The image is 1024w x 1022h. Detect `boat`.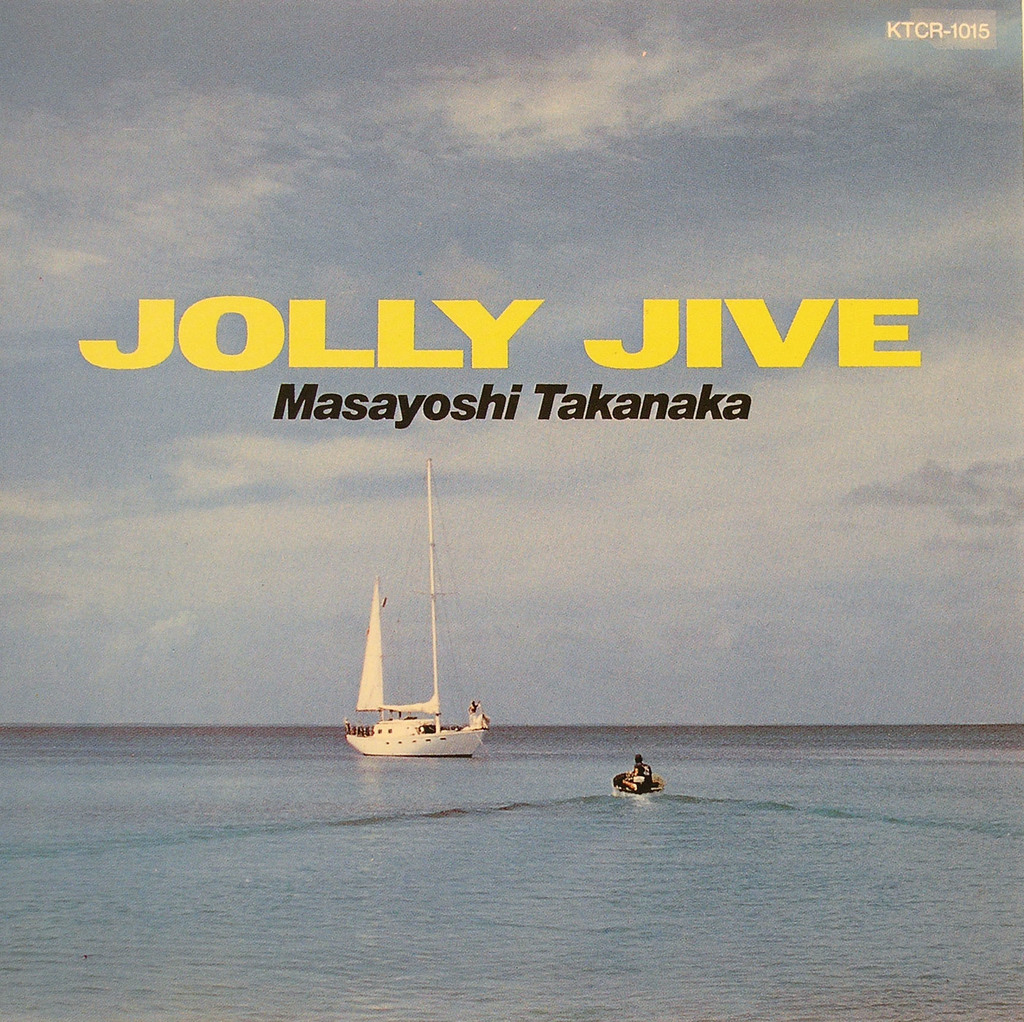
Detection: locate(335, 475, 534, 781).
